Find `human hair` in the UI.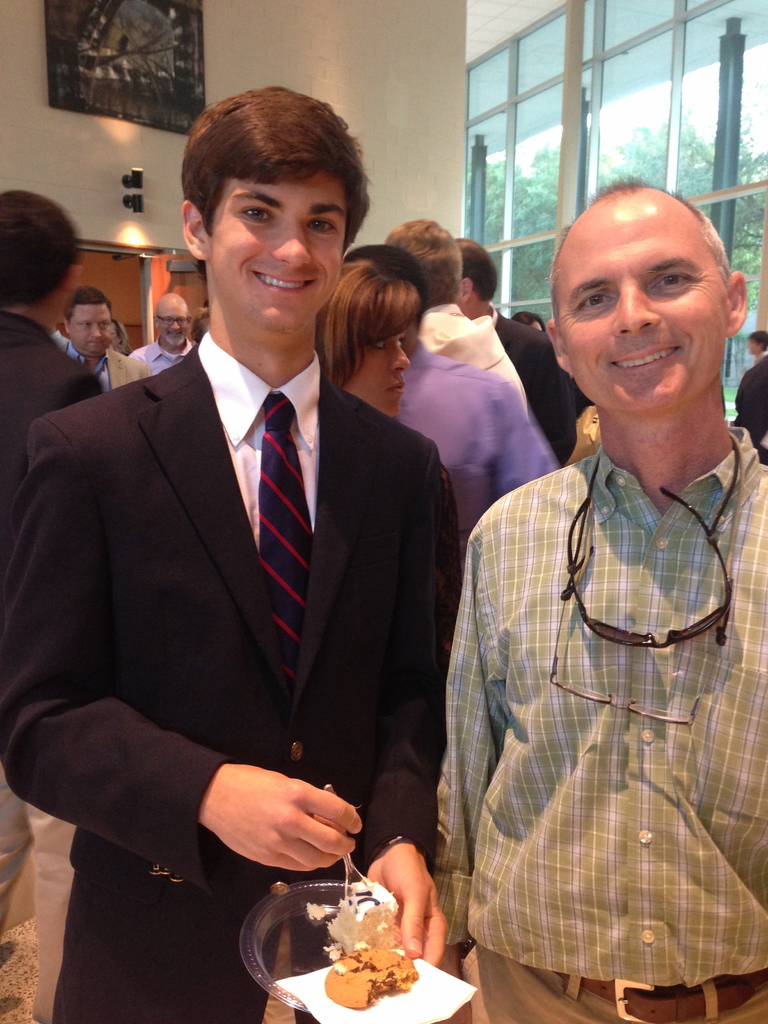
UI element at Rect(747, 330, 767, 353).
